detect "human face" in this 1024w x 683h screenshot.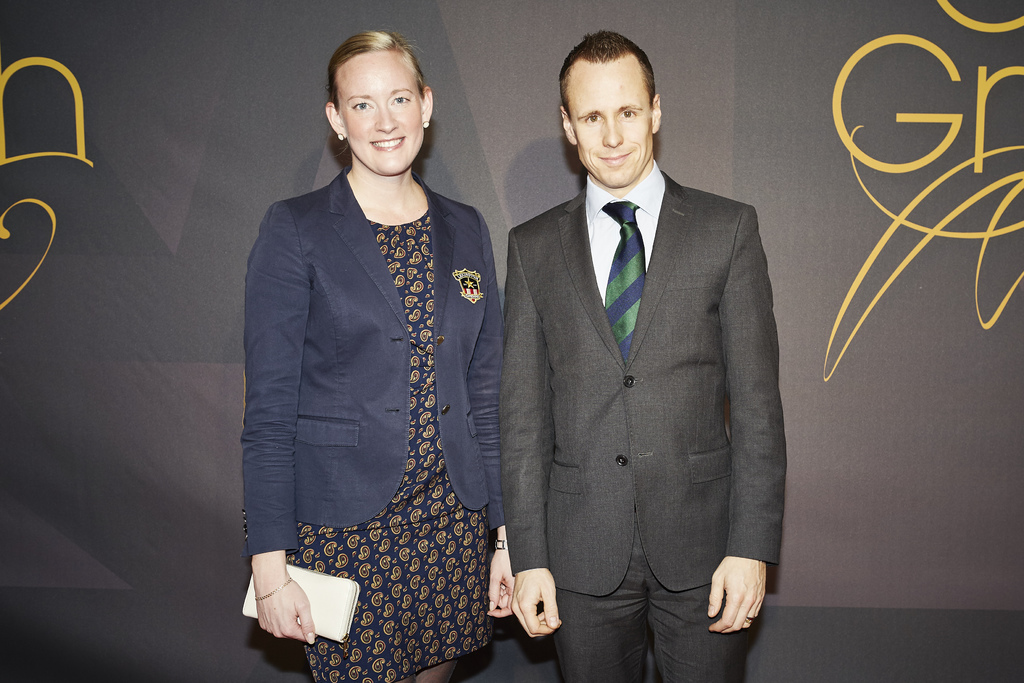
Detection: bbox=[339, 48, 422, 173].
